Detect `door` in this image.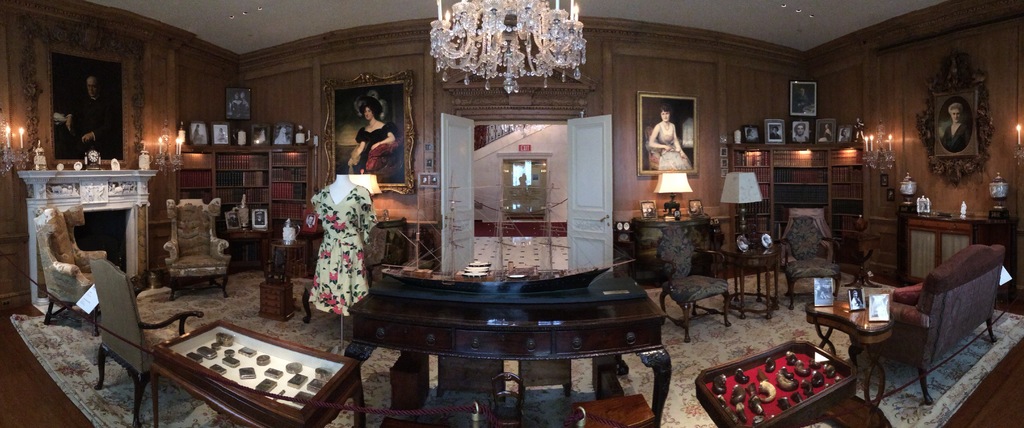
Detection: 434 107 483 274.
